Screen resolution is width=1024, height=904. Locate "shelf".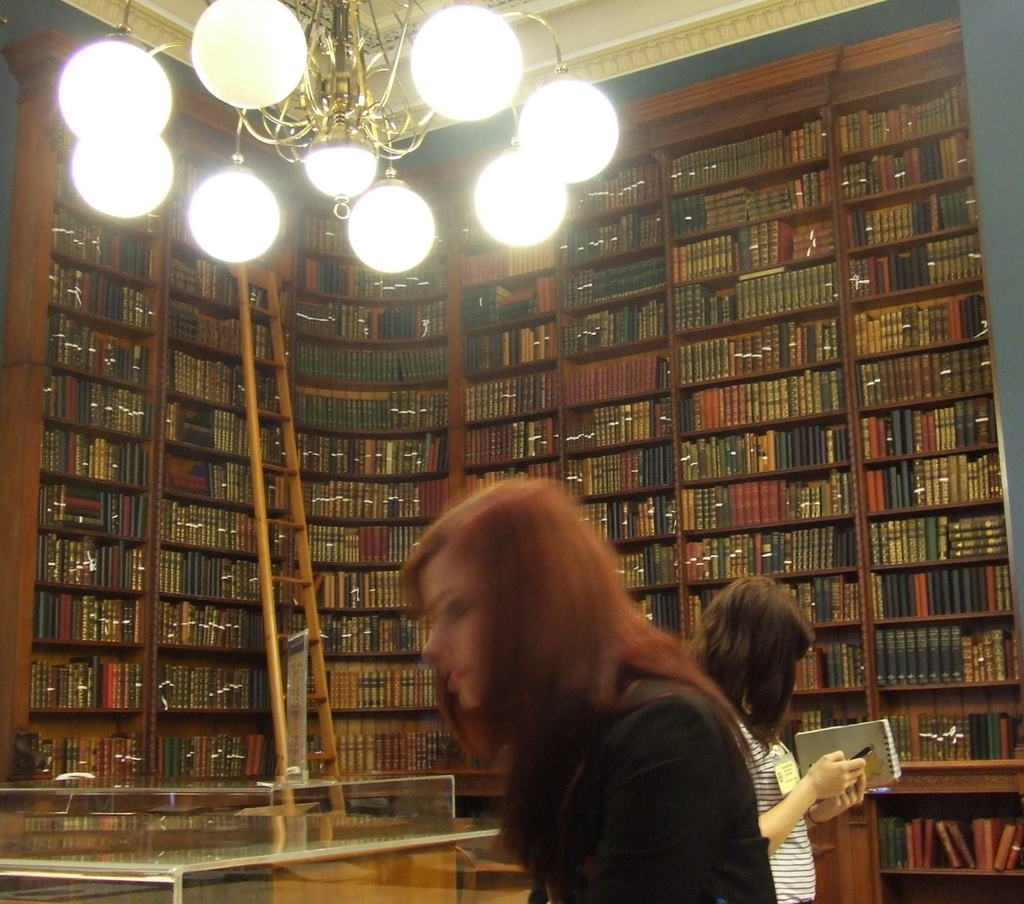
rect(687, 467, 861, 538).
